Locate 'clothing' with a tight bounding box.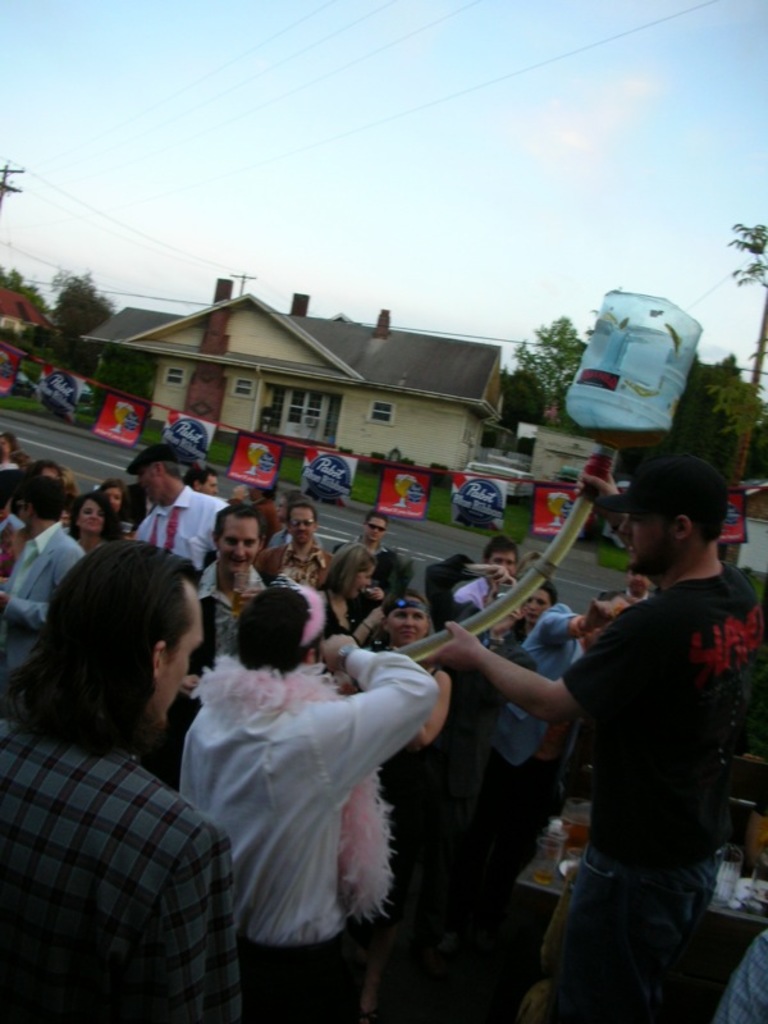
(left=266, top=540, right=346, bottom=582).
